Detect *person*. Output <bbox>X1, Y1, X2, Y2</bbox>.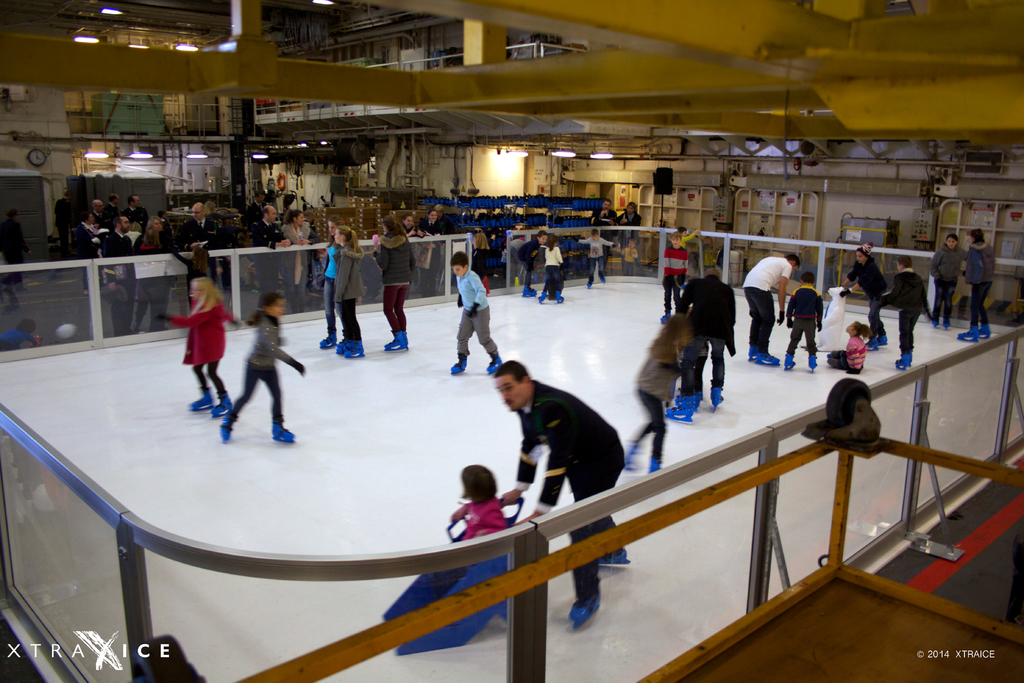
<bbox>928, 232, 967, 322</bbox>.
